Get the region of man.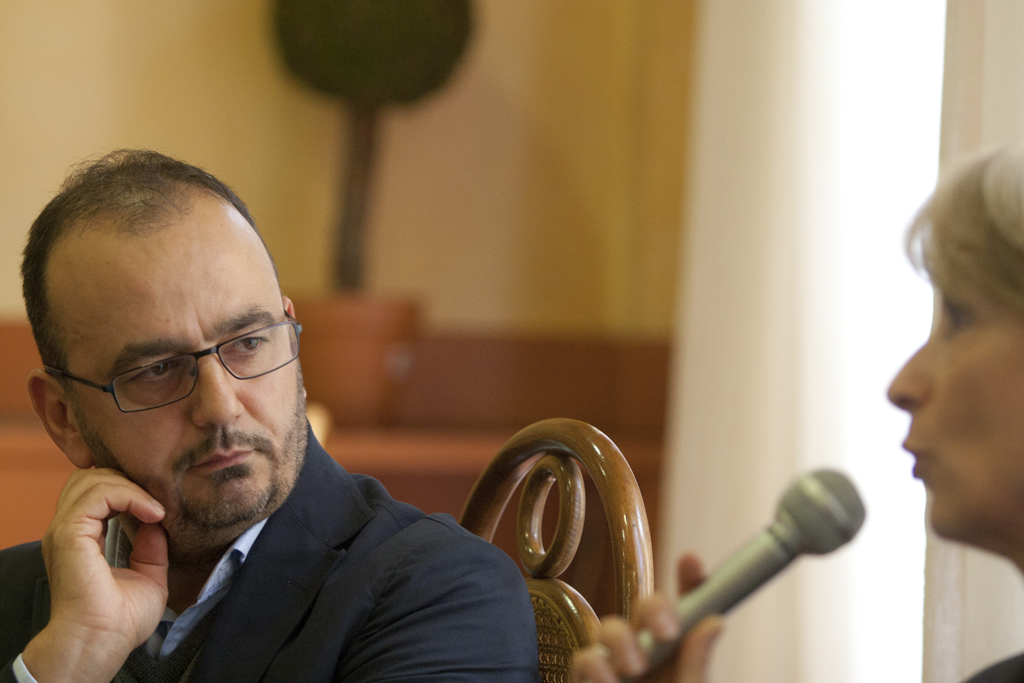
[left=0, top=177, right=579, bottom=682].
